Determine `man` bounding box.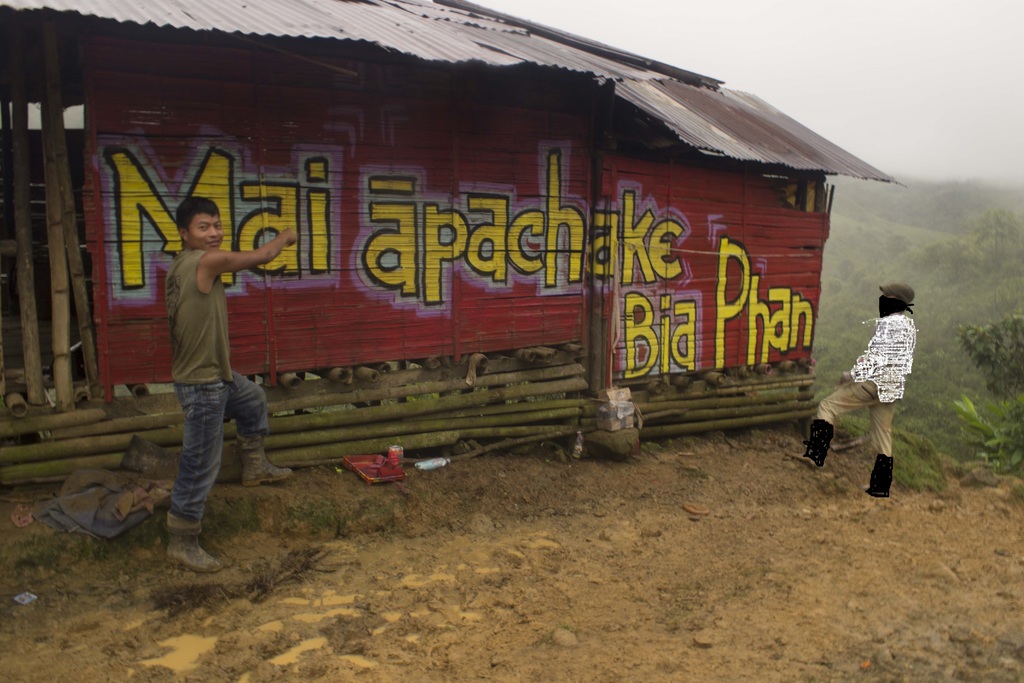
Determined: <region>168, 193, 294, 568</region>.
